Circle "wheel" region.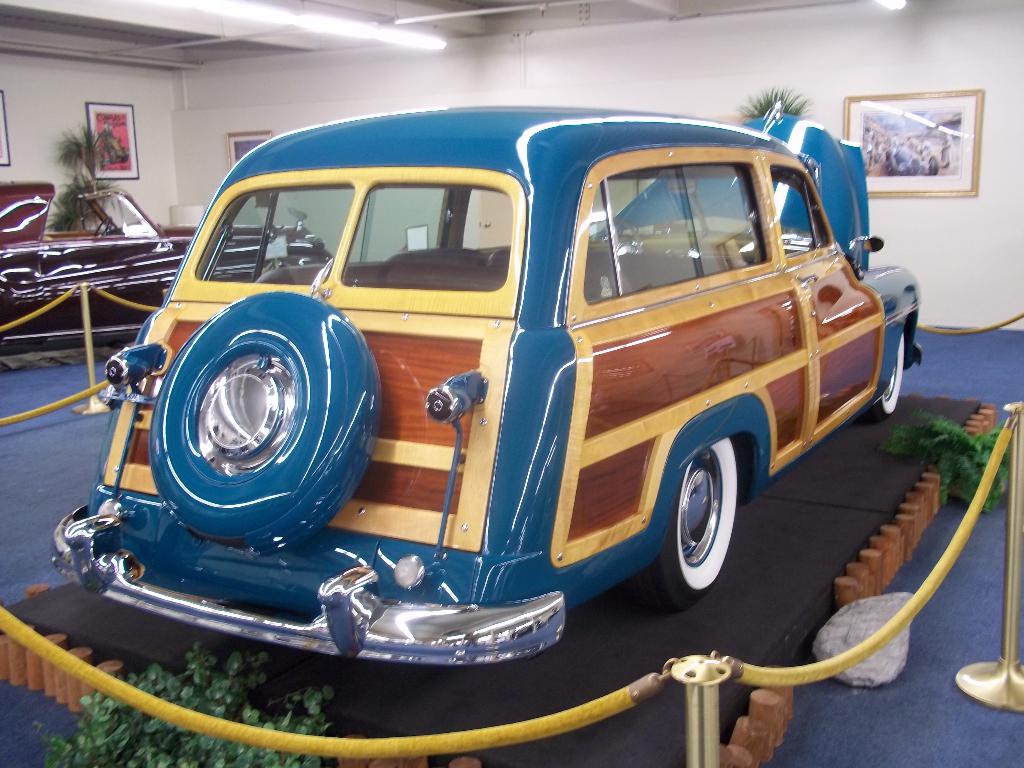
Region: locate(867, 330, 903, 426).
